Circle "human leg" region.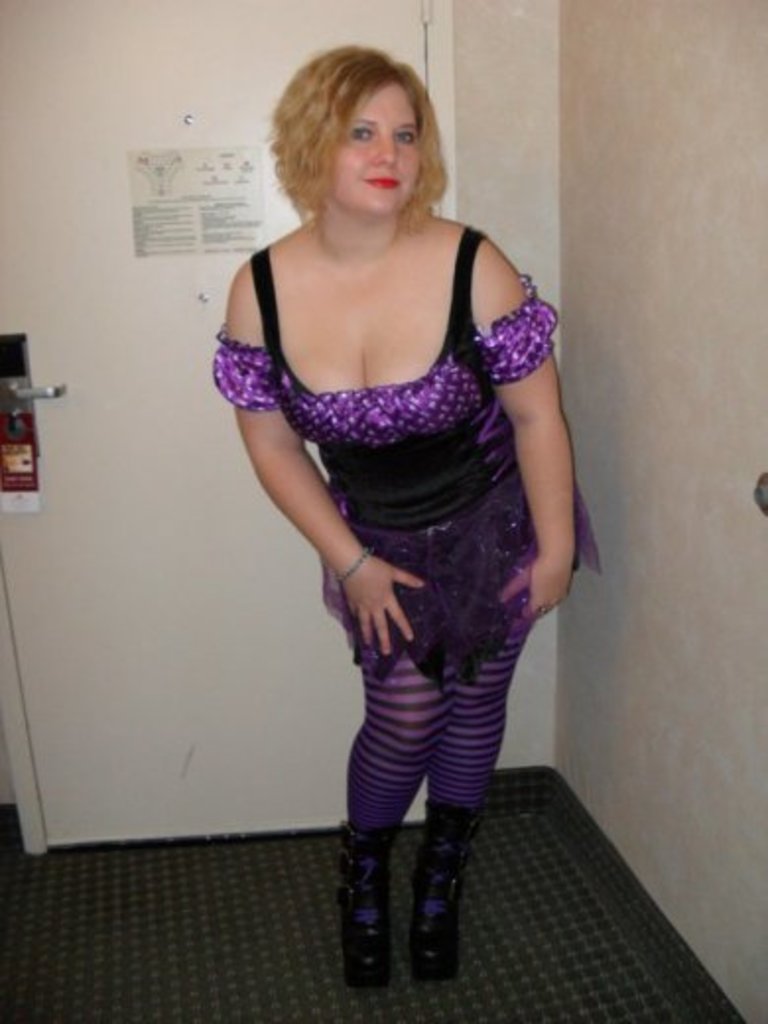
Region: pyautogui.locateOnScreen(347, 630, 451, 983).
